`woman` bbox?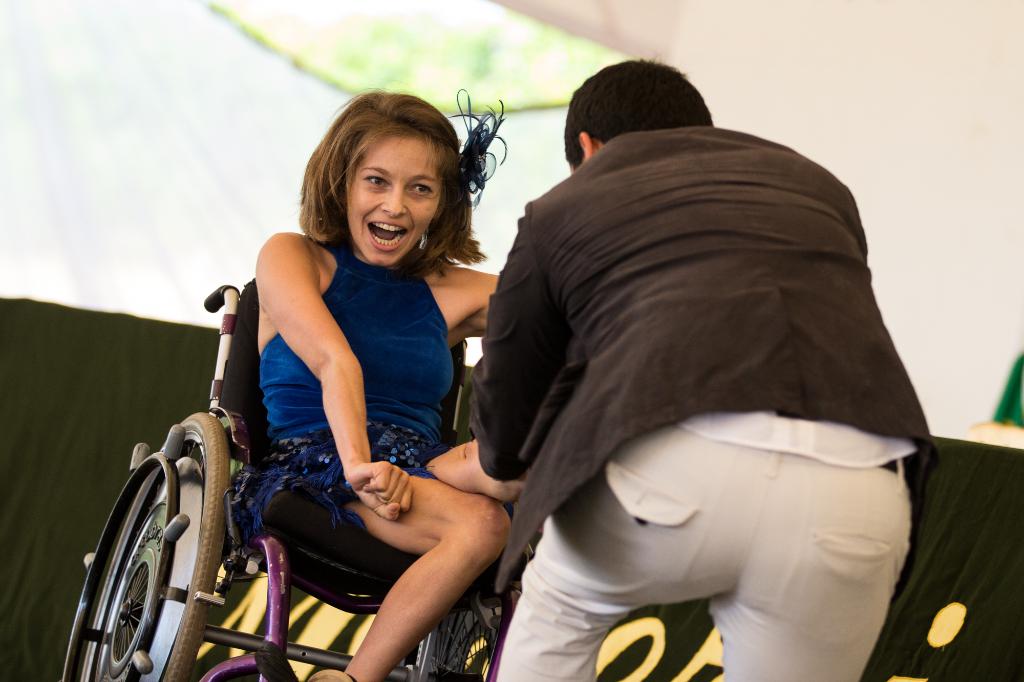
l=252, t=81, r=511, b=681
